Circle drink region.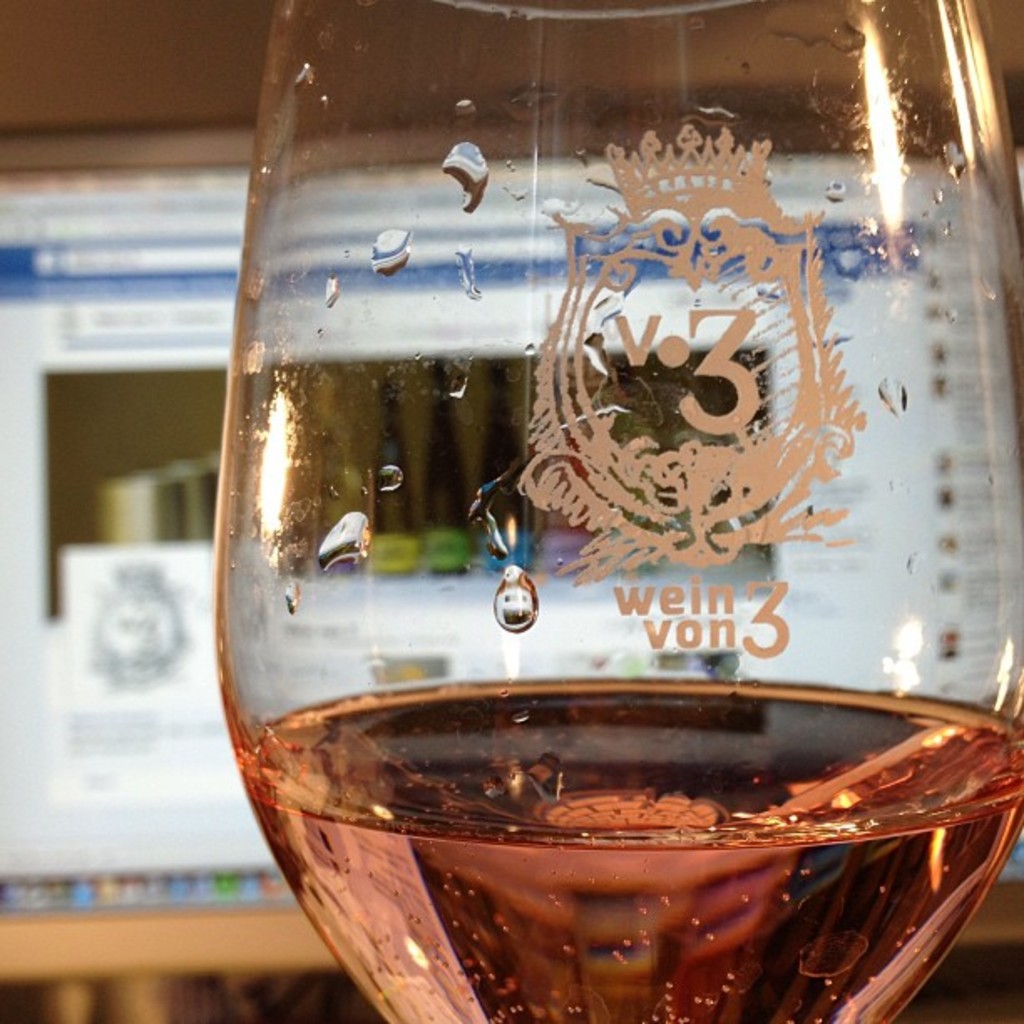
Region: [left=229, top=122, right=967, bottom=1023].
